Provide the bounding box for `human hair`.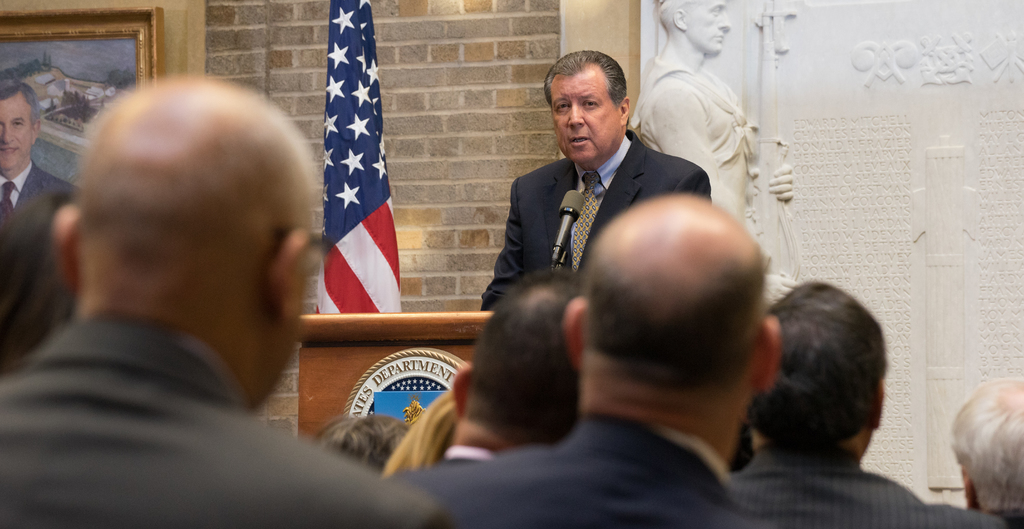
left=0, top=72, right=42, bottom=126.
